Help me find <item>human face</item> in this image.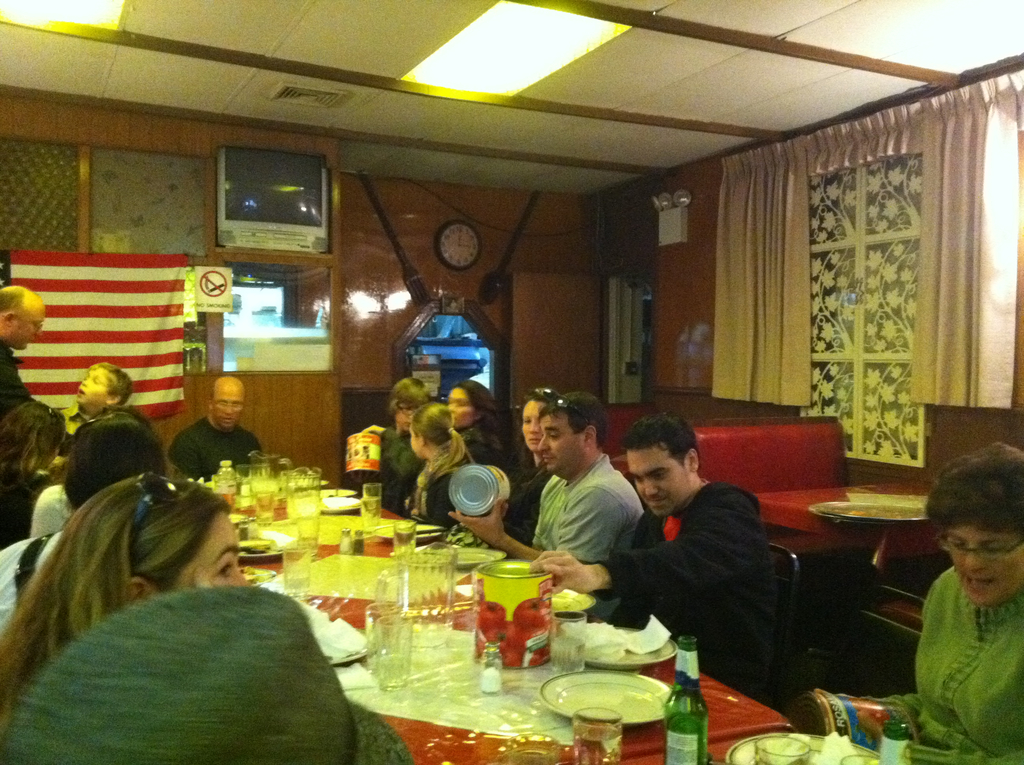
Found it: (77, 366, 109, 403).
